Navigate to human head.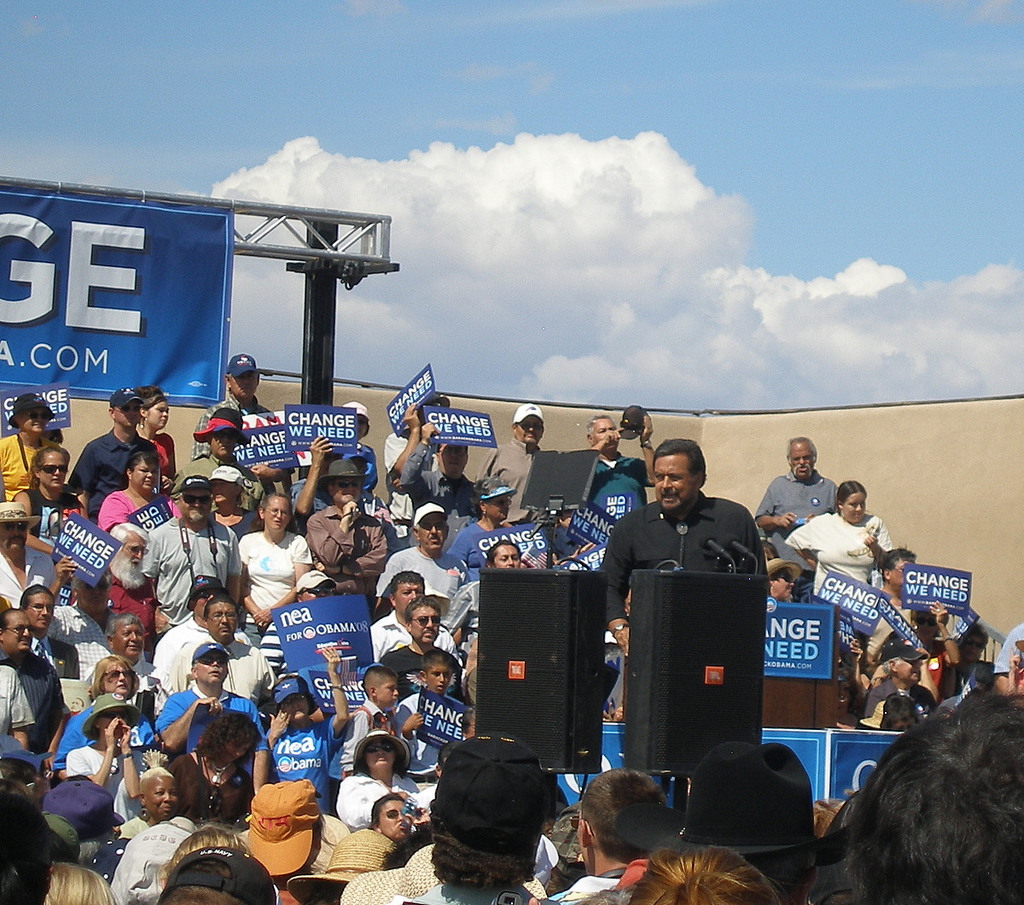
Navigation target: box(0, 800, 49, 904).
